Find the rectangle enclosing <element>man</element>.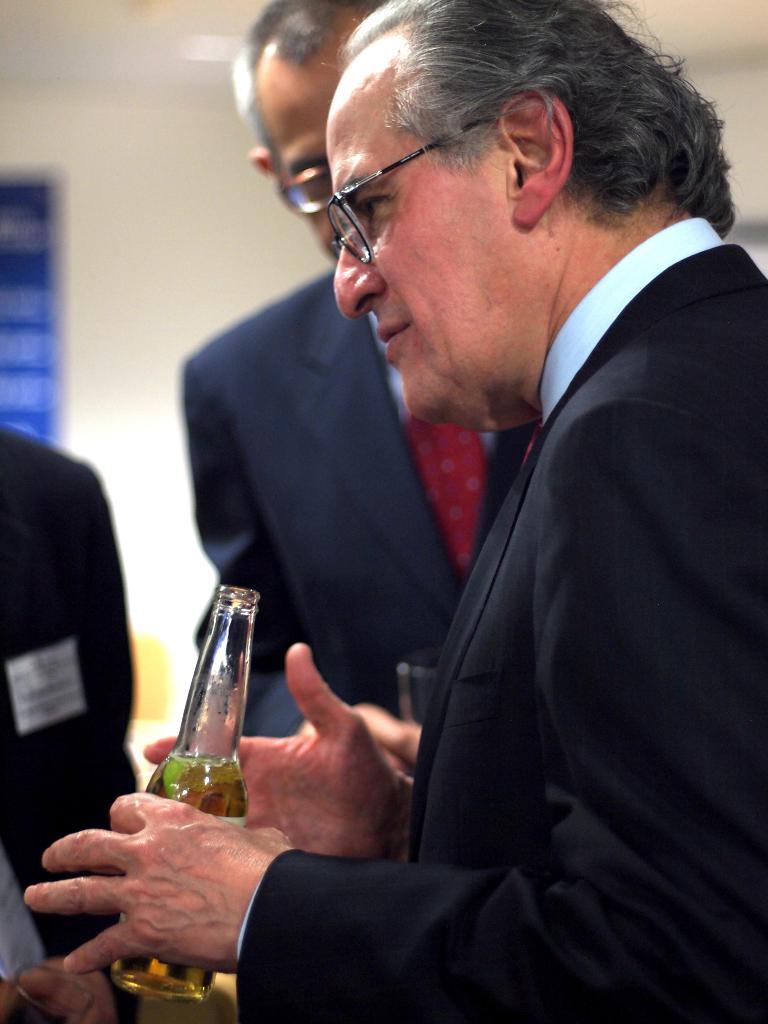
x1=189 y1=0 x2=537 y2=780.
